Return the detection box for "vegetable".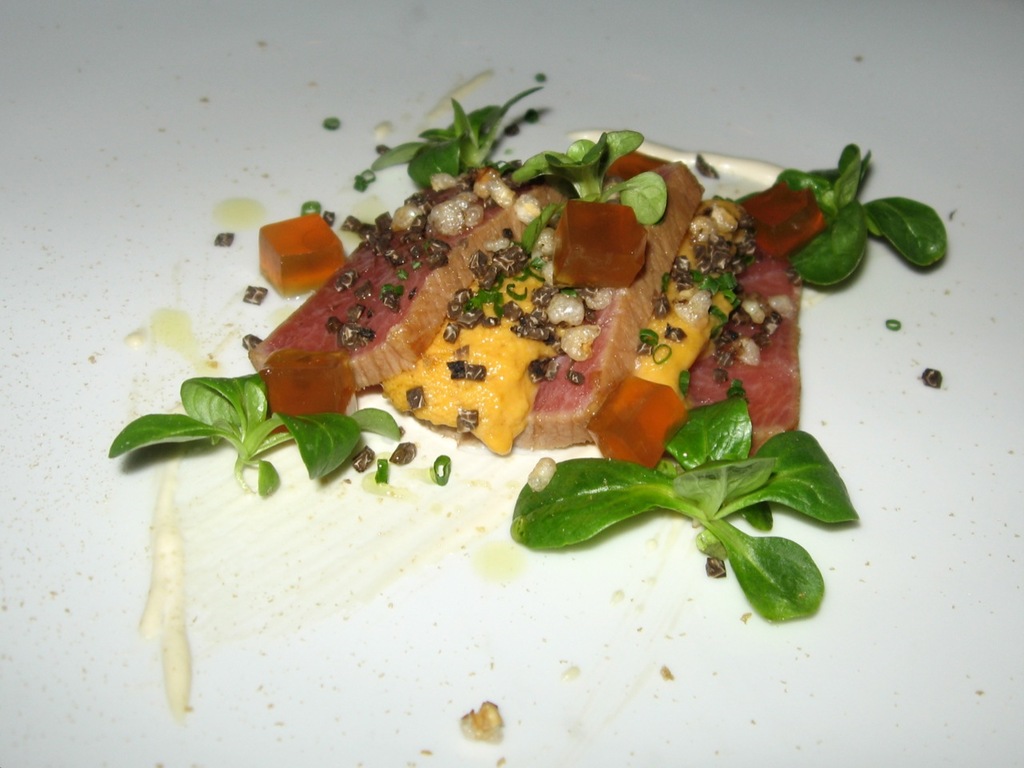
(left=374, top=82, right=550, bottom=198).
